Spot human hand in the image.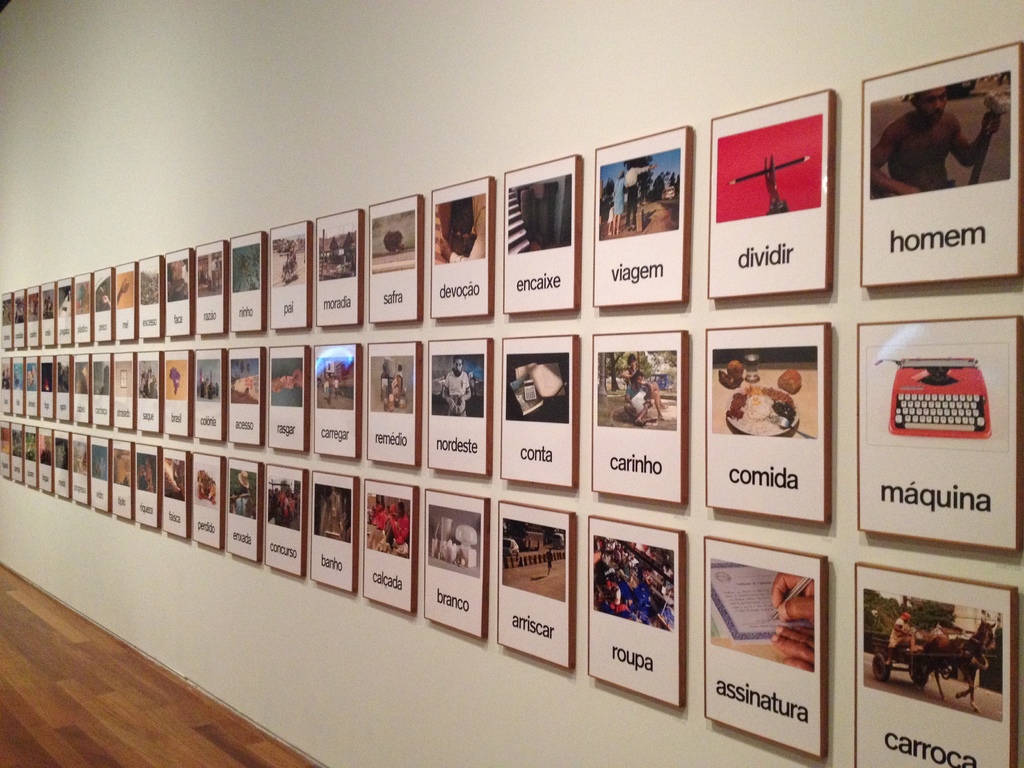
human hand found at box(452, 394, 465, 406).
